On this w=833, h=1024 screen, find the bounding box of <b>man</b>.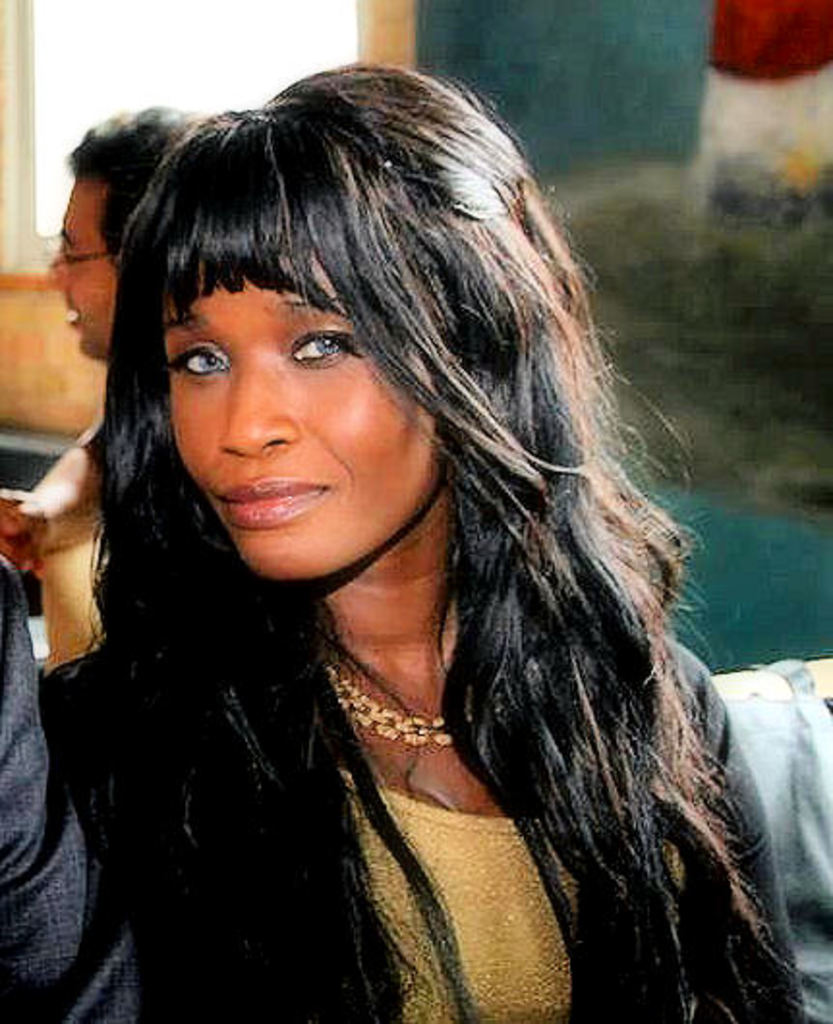
Bounding box: {"left": 0, "top": 564, "right": 141, "bottom": 1022}.
